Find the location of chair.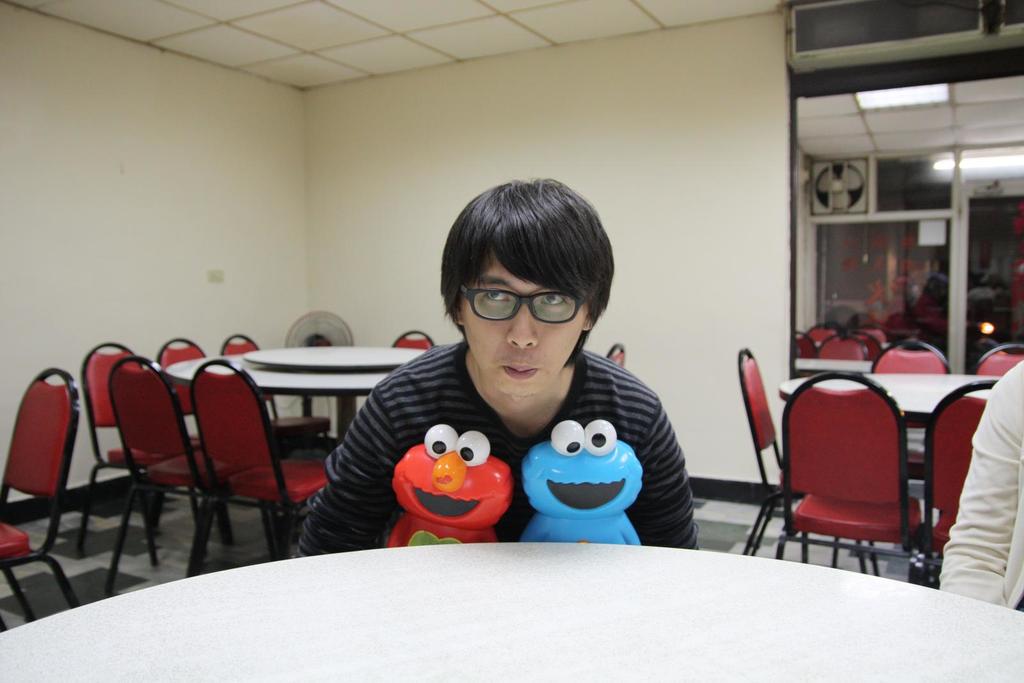
Location: box=[392, 330, 431, 345].
